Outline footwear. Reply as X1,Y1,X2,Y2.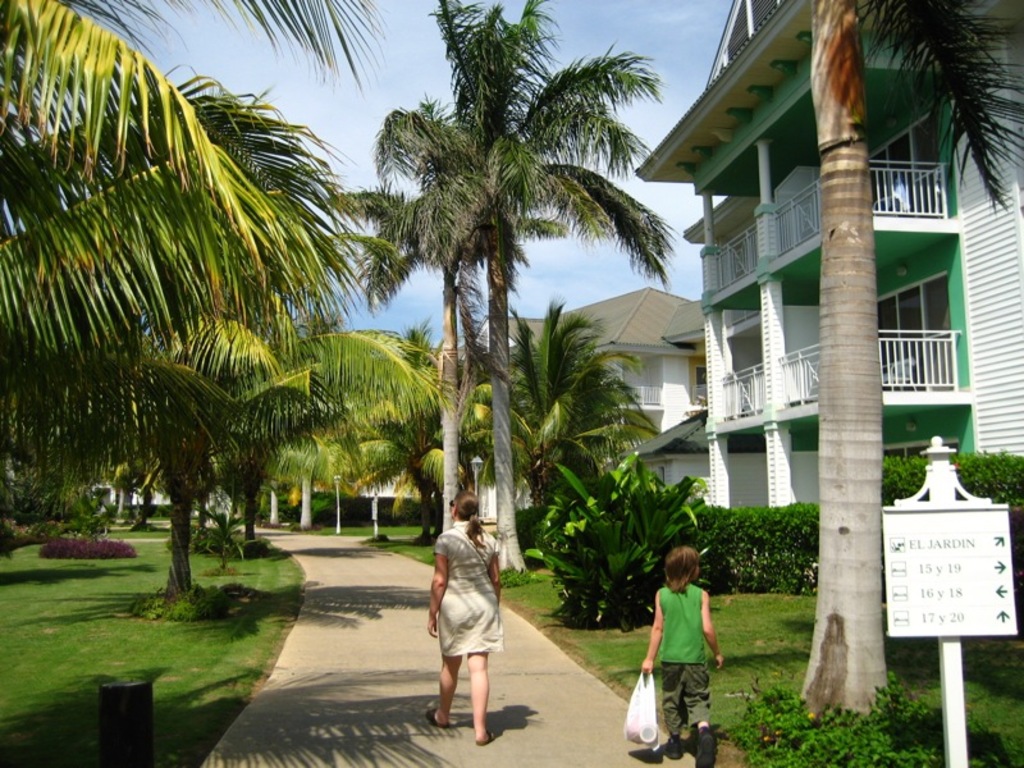
426,704,449,731.
